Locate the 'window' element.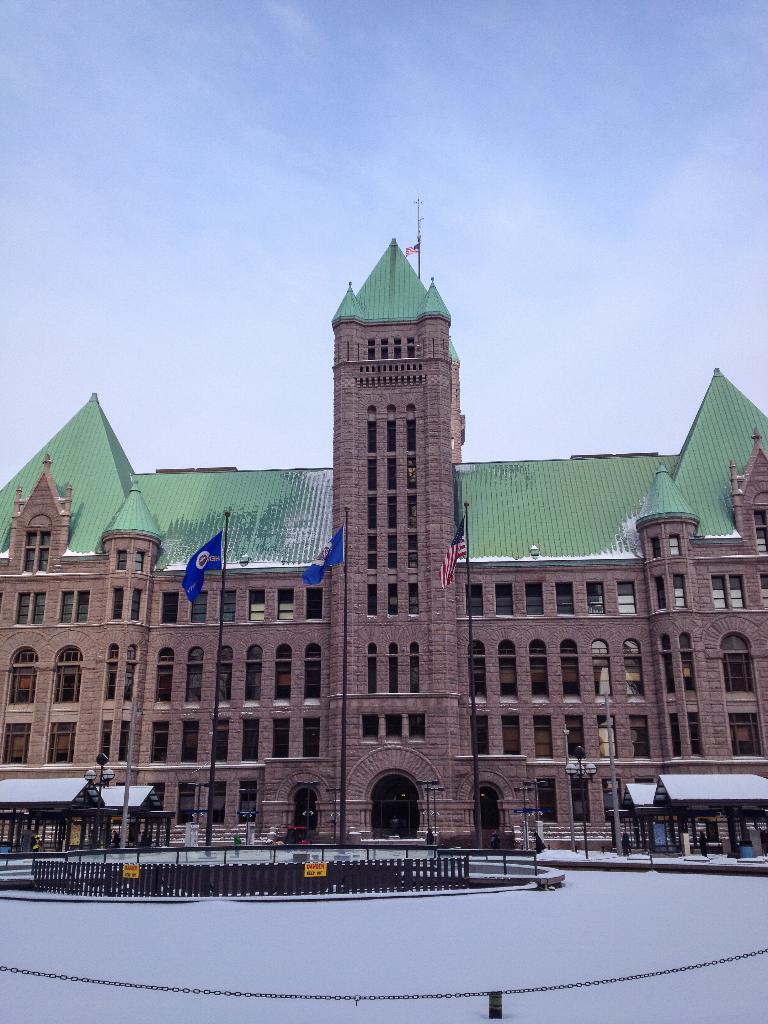
Element bbox: <box>217,593,235,623</box>.
